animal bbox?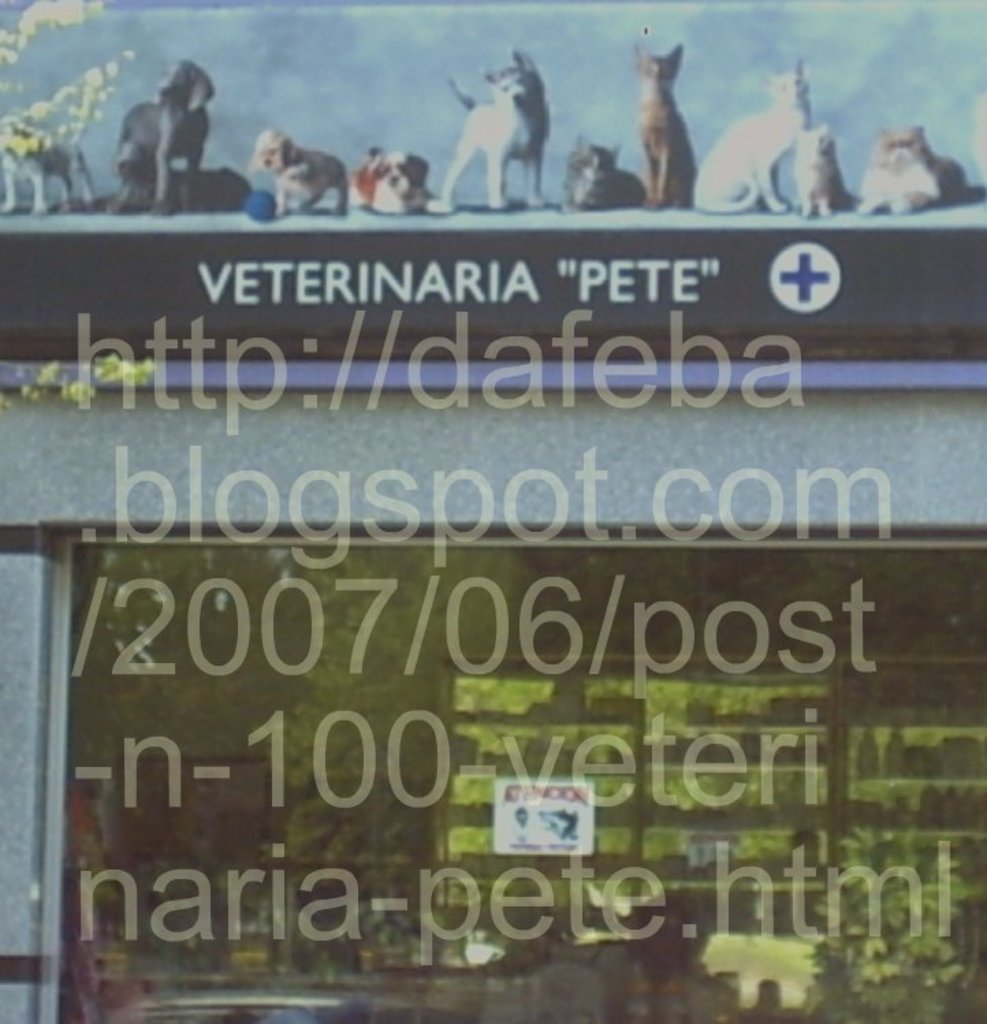
(113,59,220,219)
